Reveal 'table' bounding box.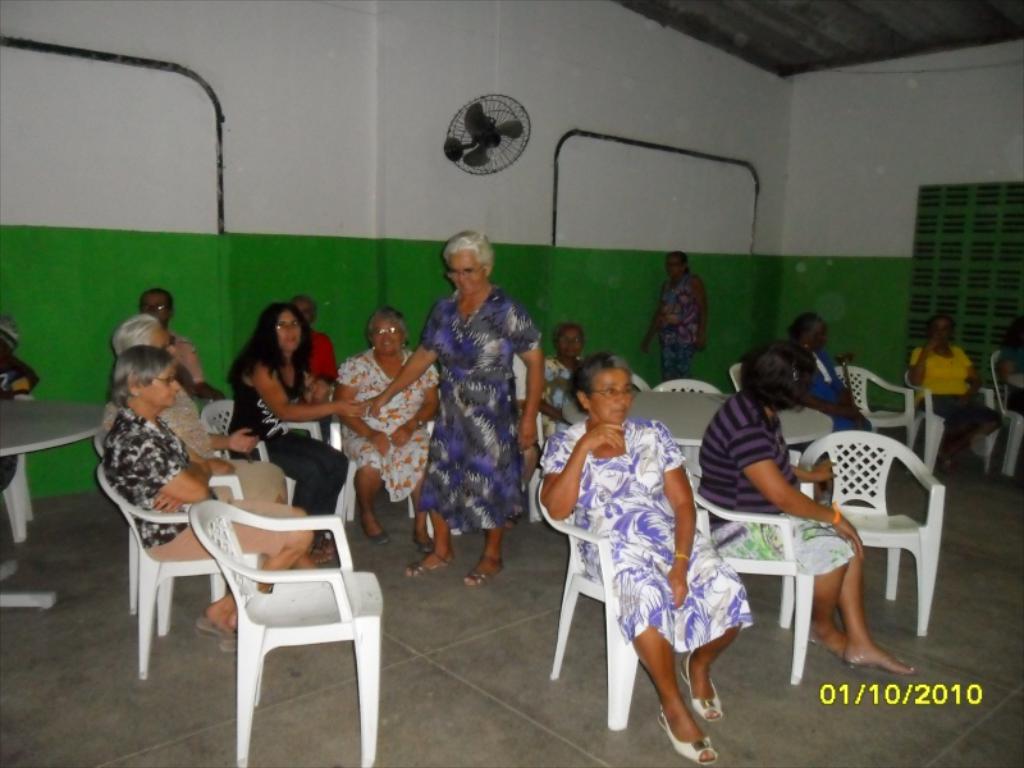
Revealed: region(0, 398, 108, 608).
